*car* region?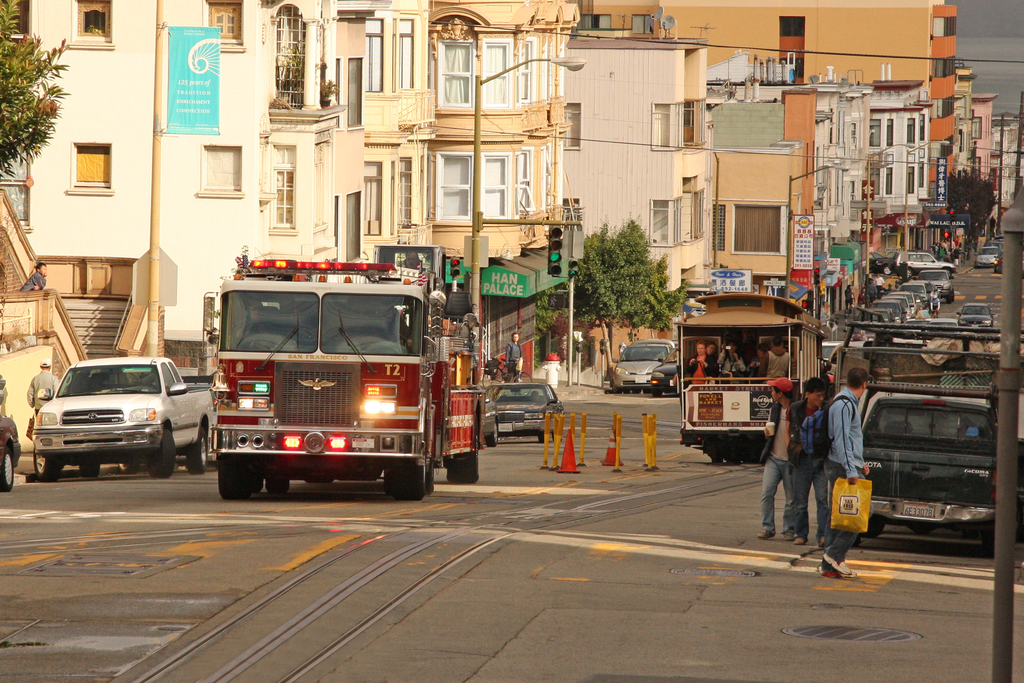
[left=486, top=378, right=564, bottom=441]
